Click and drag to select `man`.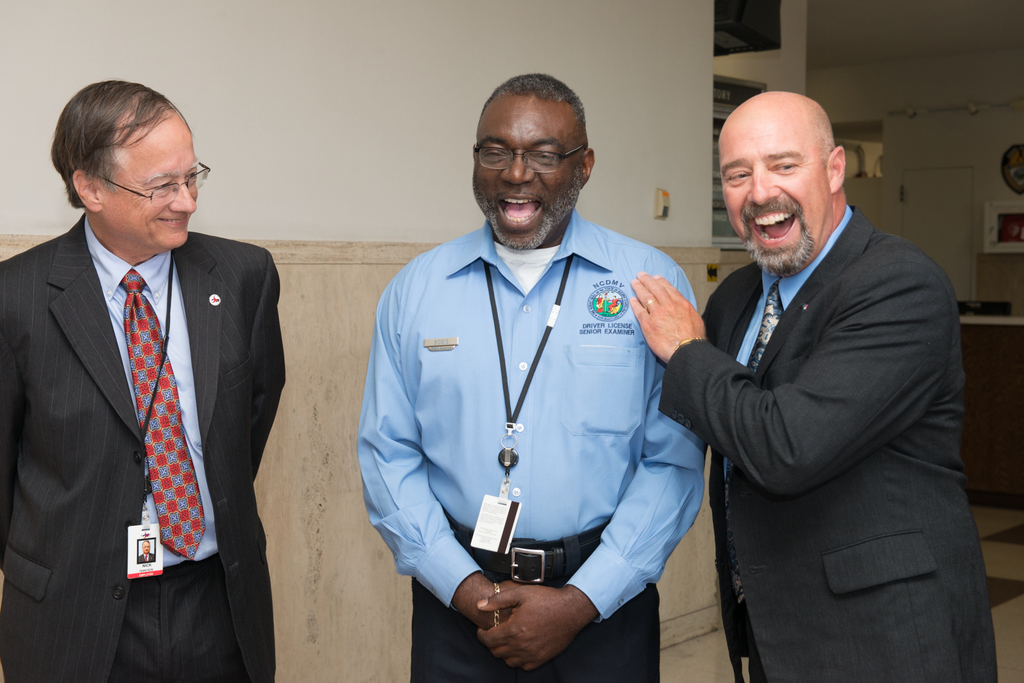
Selection: (358, 75, 714, 682).
